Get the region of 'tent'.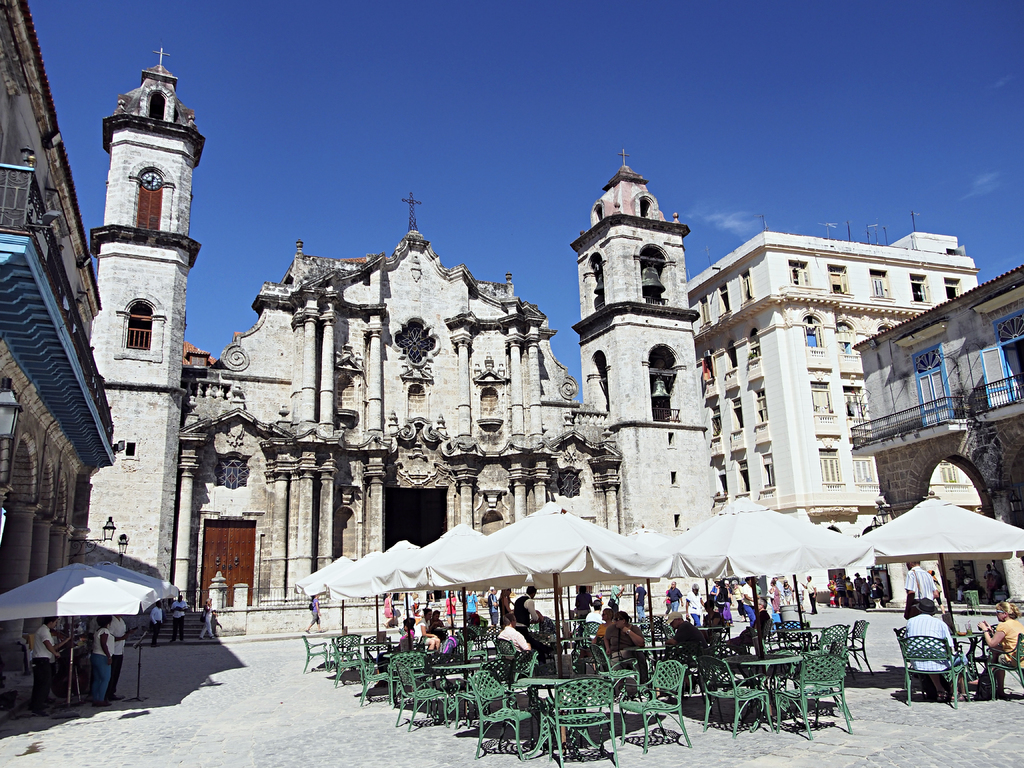
384,517,506,662.
